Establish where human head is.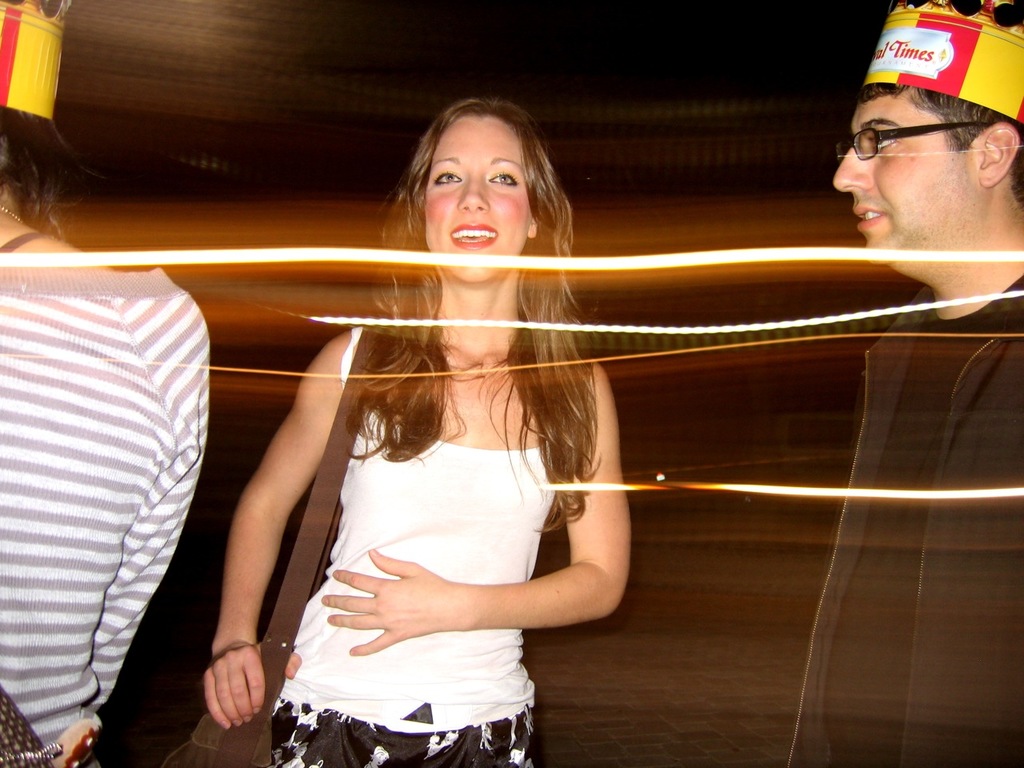
Established at {"x1": 413, "y1": 99, "x2": 541, "y2": 287}.
